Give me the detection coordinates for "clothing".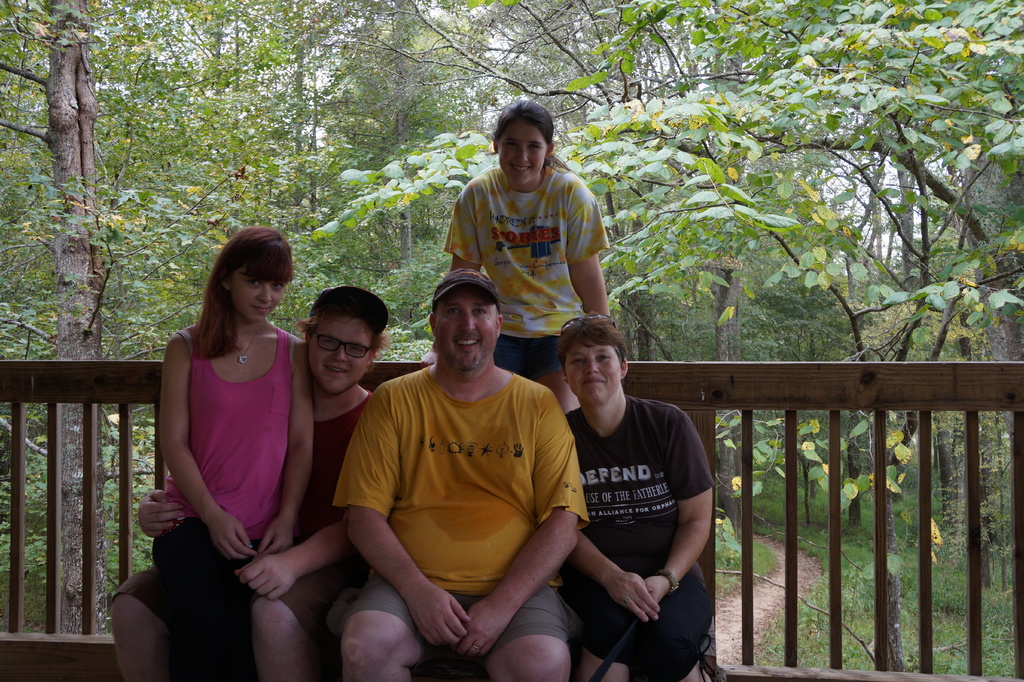
x1=116 y1=386 x2=375 y2=653.
